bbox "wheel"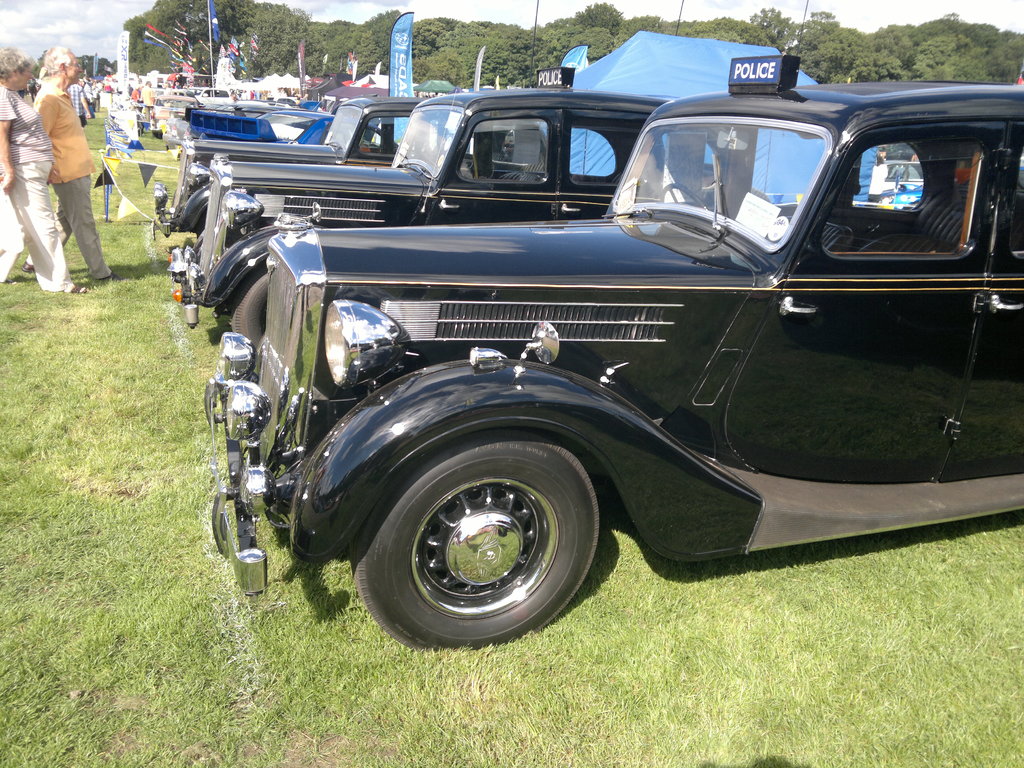
(228,270,269,378)
